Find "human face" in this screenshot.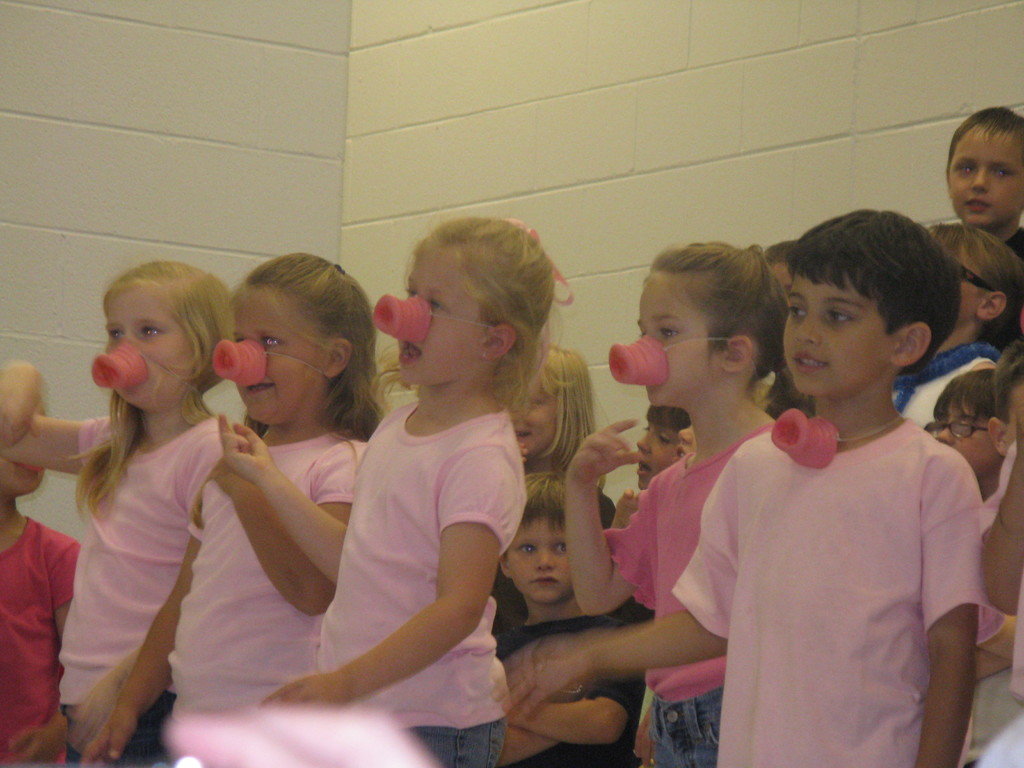
The bounding box for "human face" is Rect(935, 399, 1001, 477).
